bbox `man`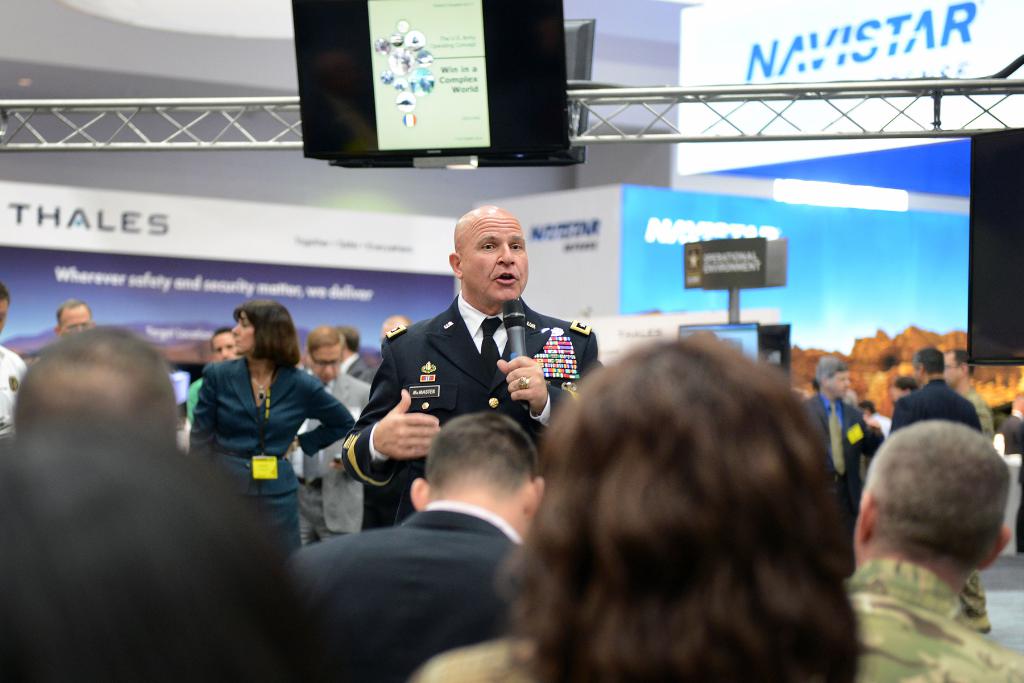
352 224 604 489
